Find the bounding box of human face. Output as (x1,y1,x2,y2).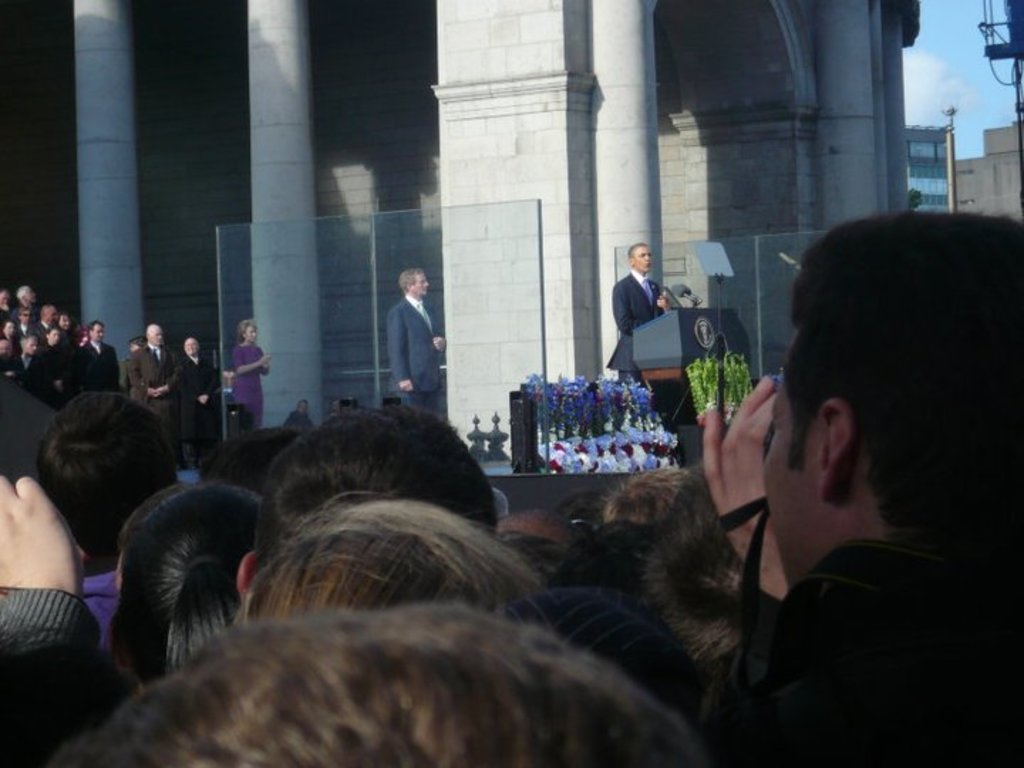
(636,240,654,277).
